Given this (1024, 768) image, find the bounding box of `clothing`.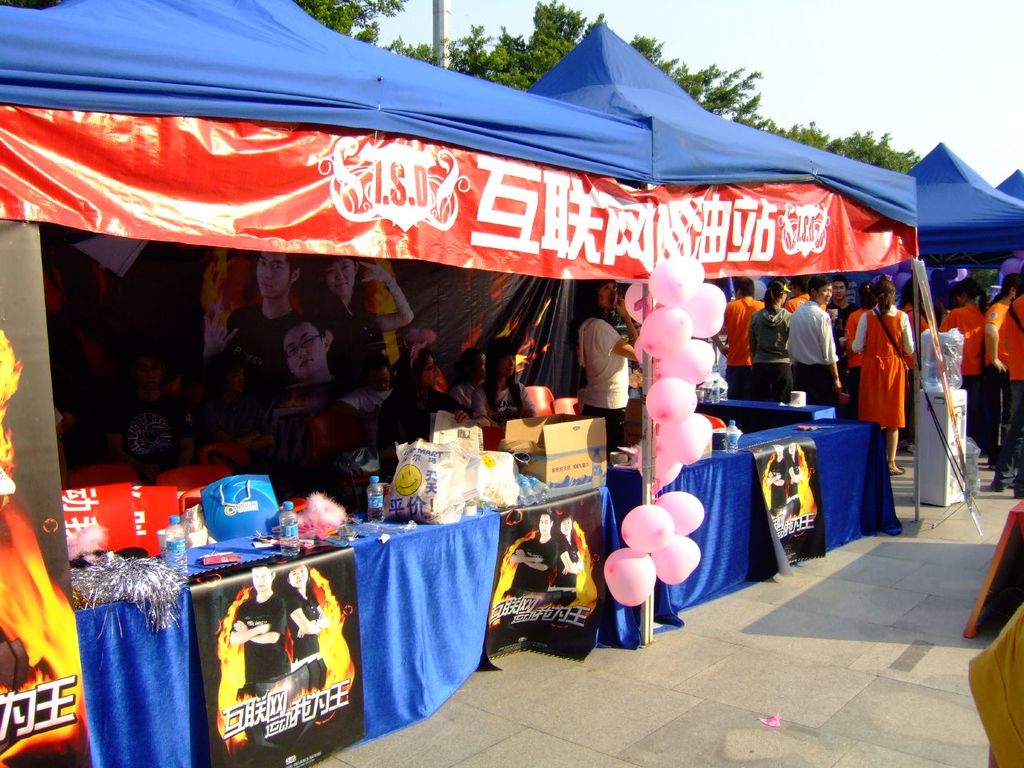
[554,532,578,586].
